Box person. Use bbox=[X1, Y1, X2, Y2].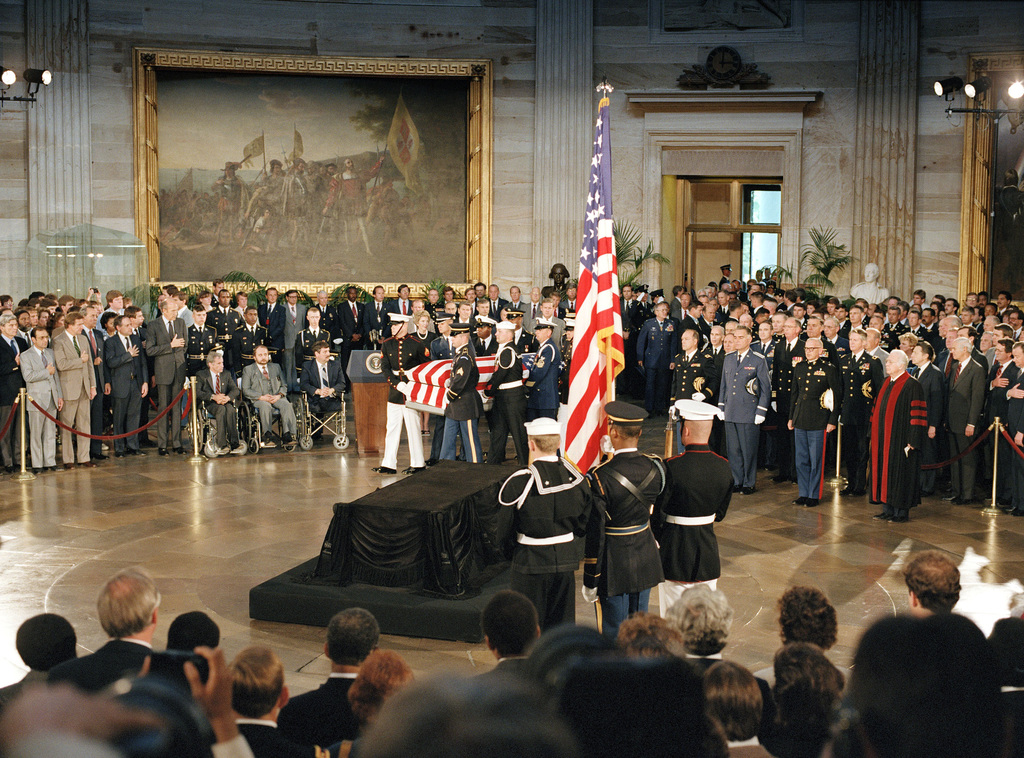
bbox=[854, 607, 1000, 757].
